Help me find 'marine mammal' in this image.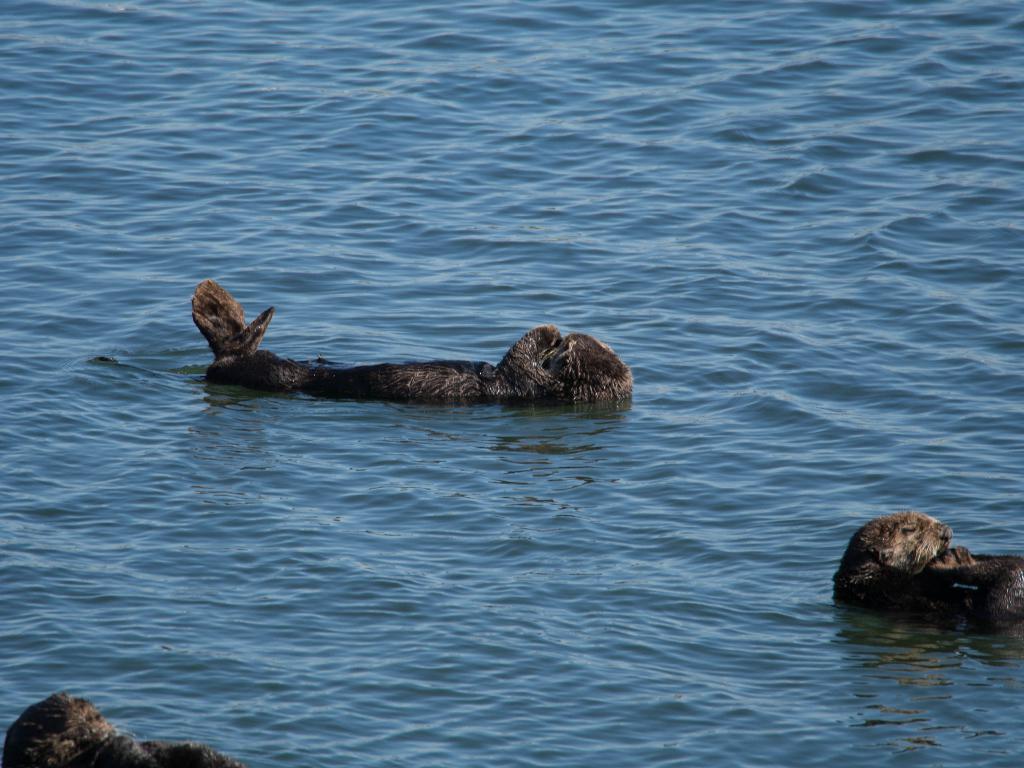
Found it: 0 689 242 767.
